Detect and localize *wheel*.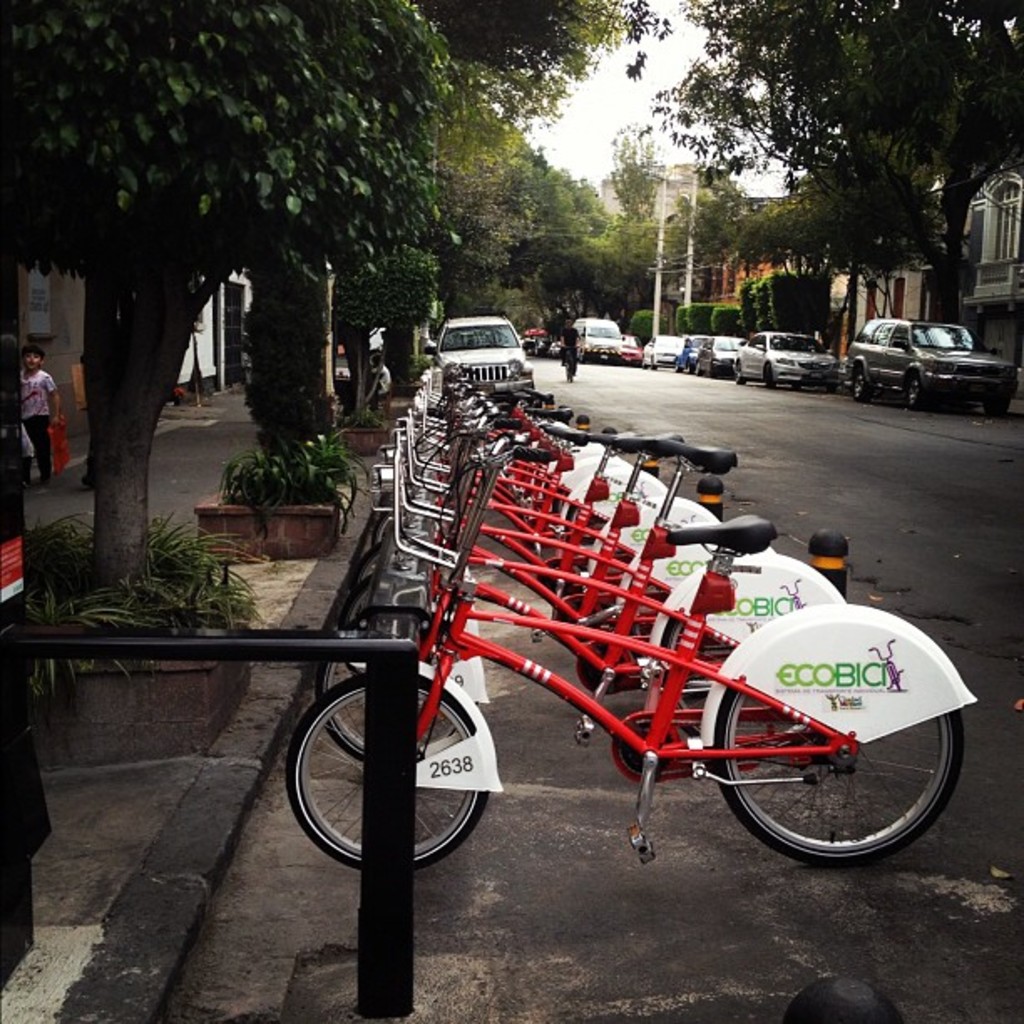
Localized at (left=986, top=400, right=1009, bottom=415).
